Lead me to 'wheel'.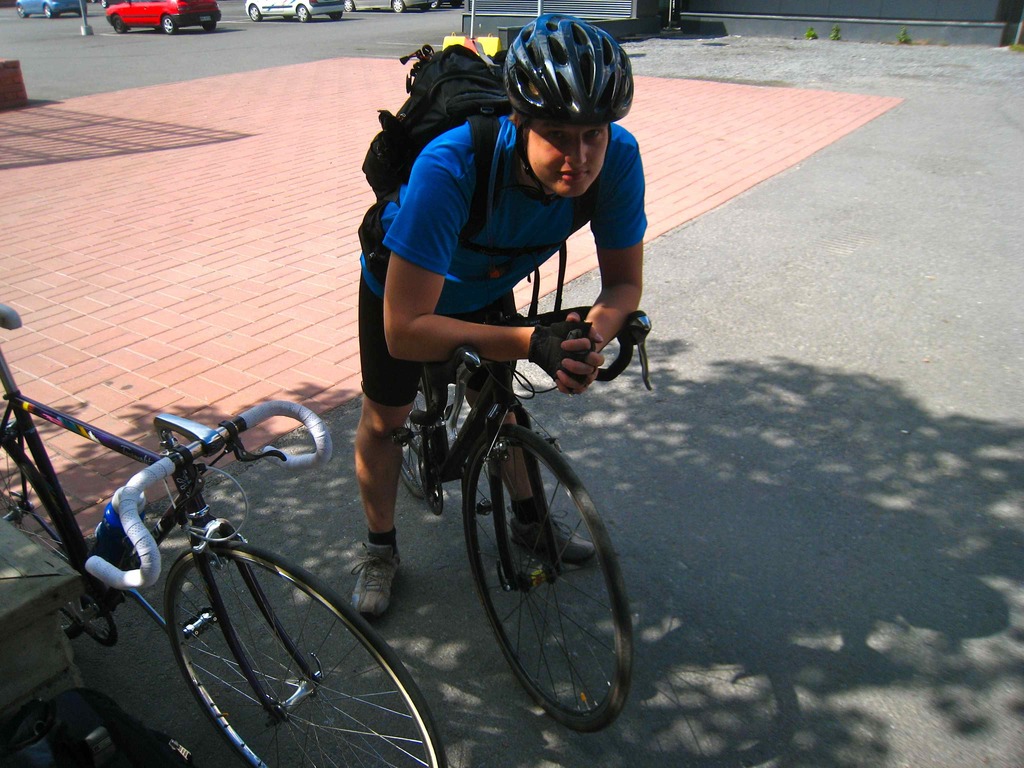
Lead to crop(476, 435, 628, 732).
